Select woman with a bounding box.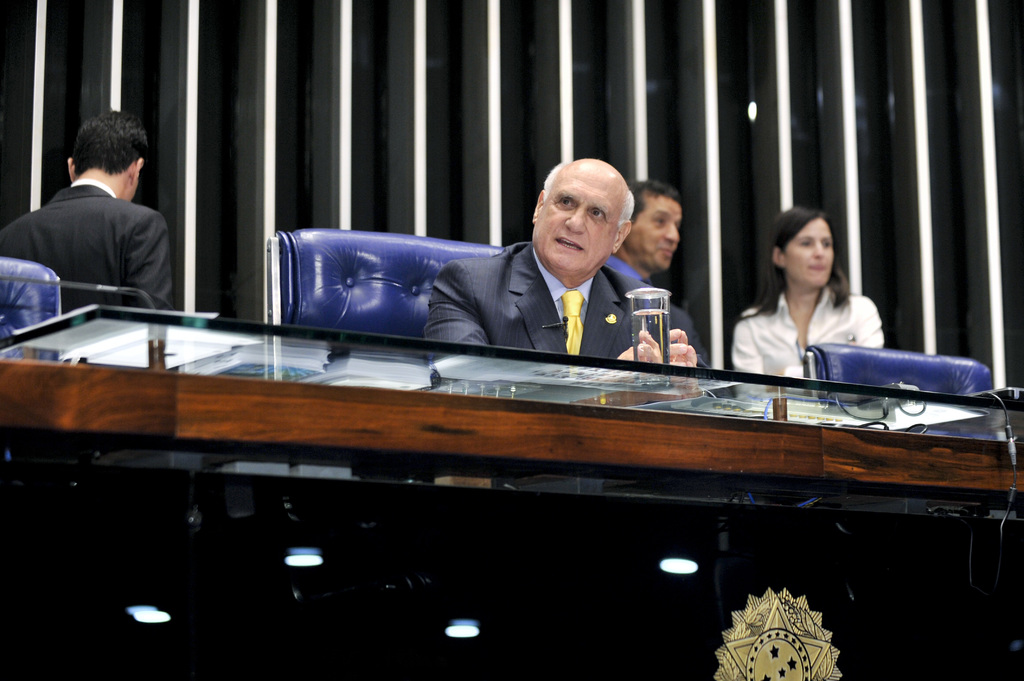
region(724, 204, 898, 412).
